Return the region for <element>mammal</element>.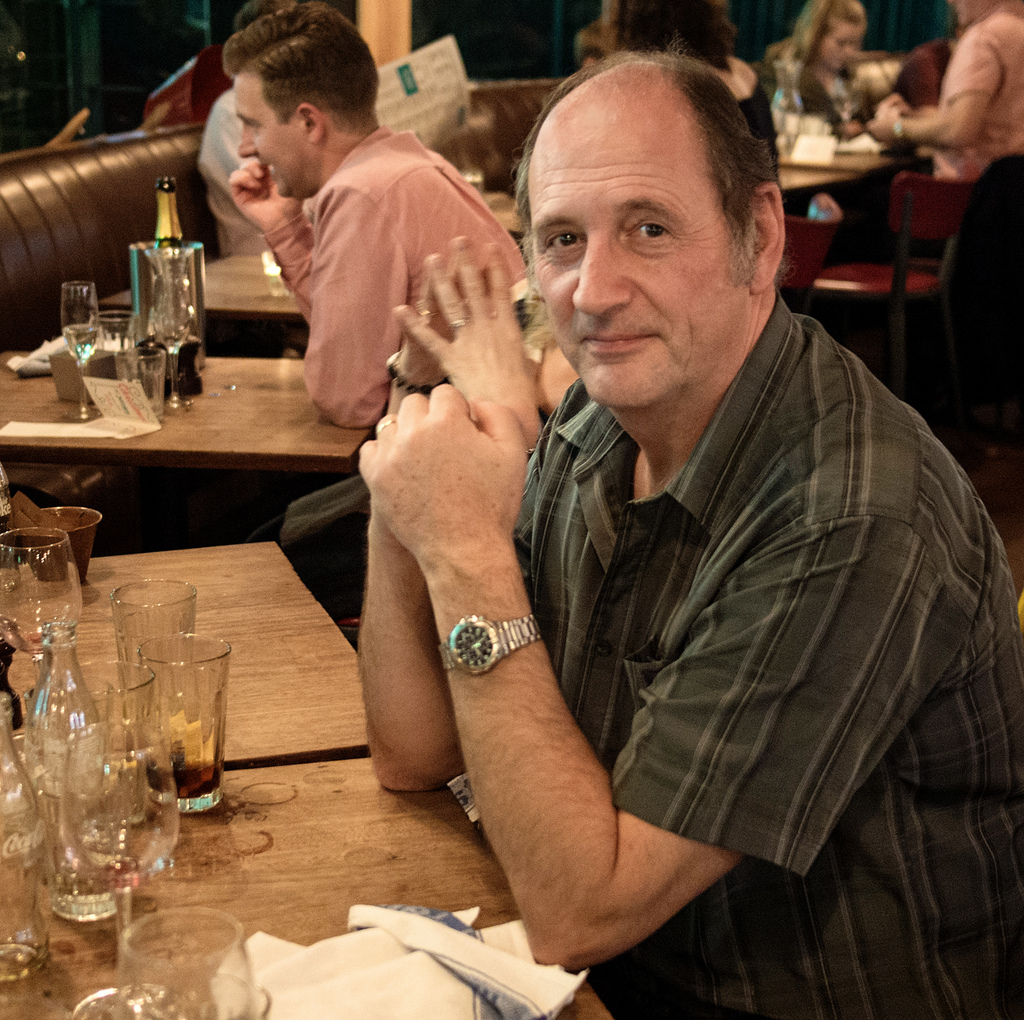
locate(193, 0, 278, 260).
